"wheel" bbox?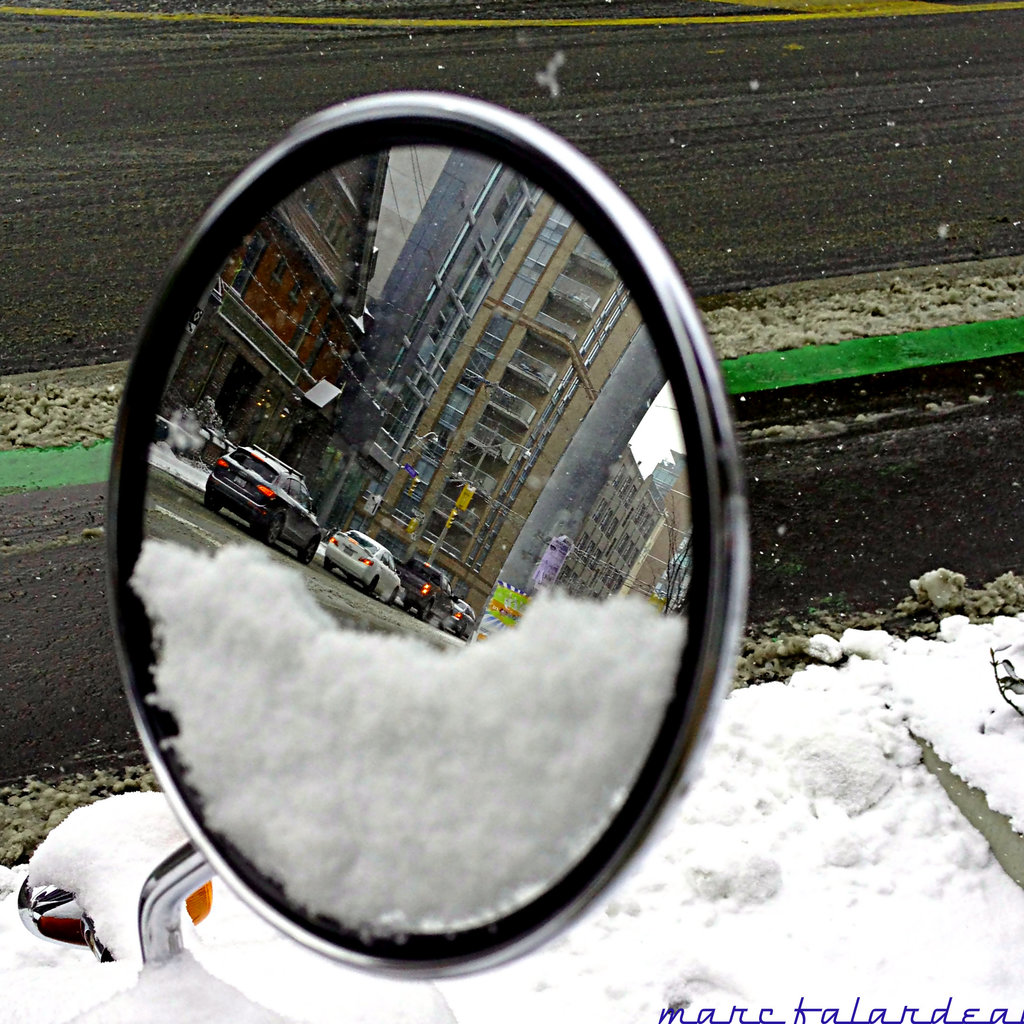
{"x1": 253, "y1": 505, "x2": 285, "y2": 545}
